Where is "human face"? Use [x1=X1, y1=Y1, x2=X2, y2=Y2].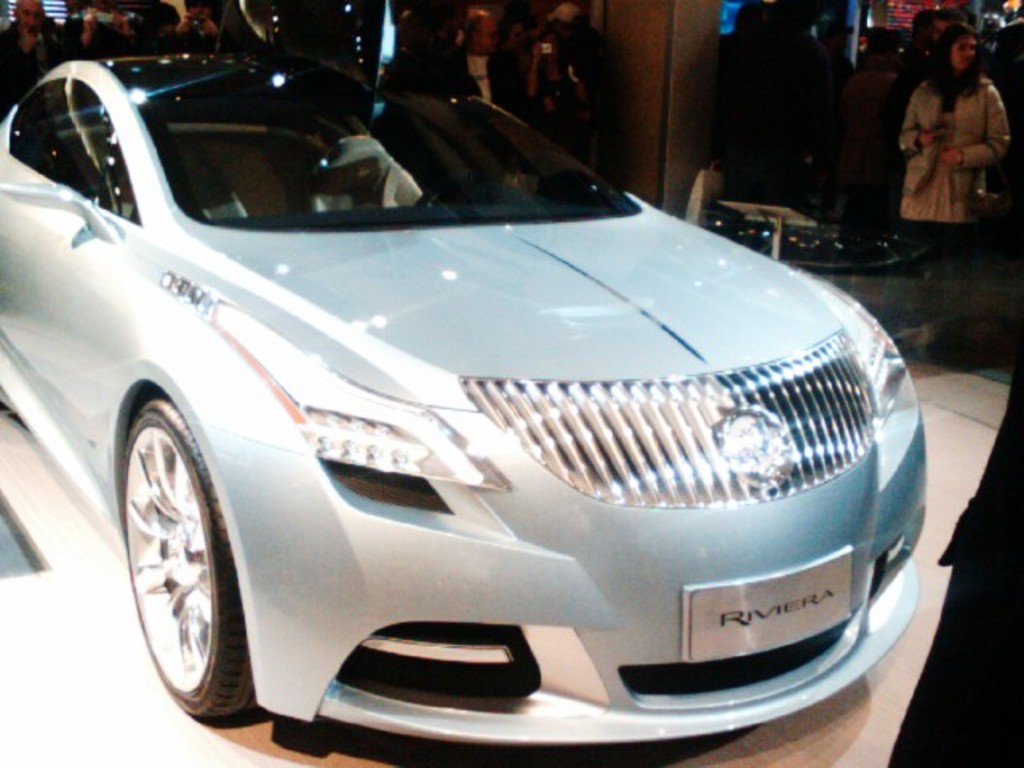
[x1=949, y1=34, x2=979, y2=74].
